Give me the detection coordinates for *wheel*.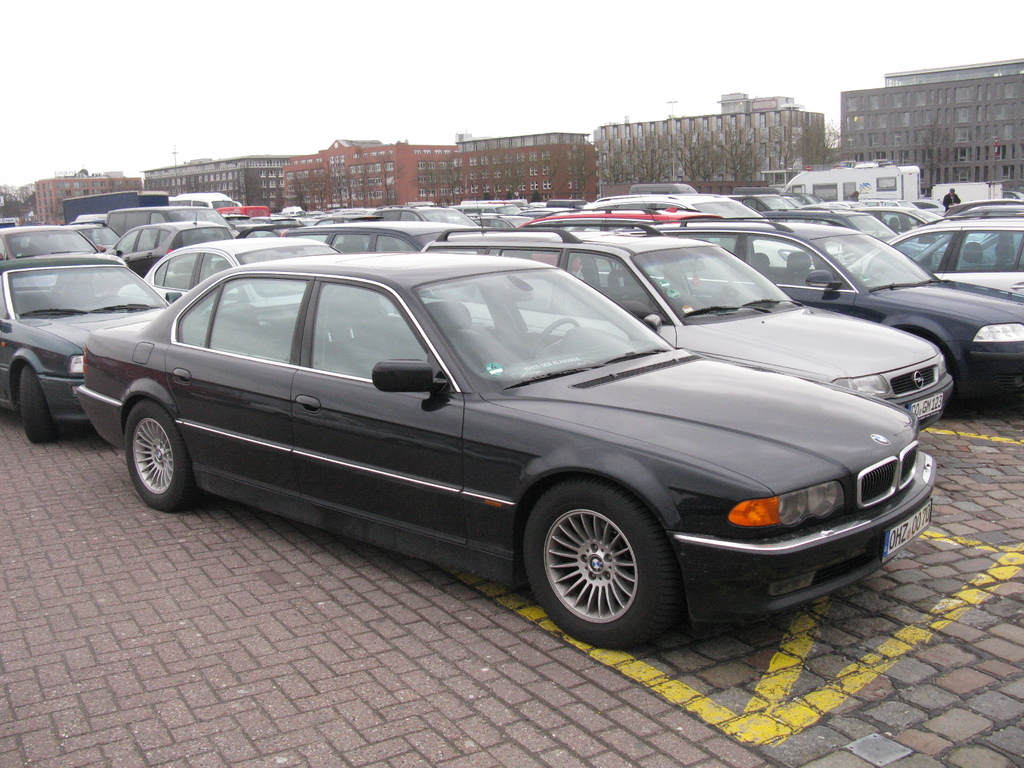
locate(118, 403, 193, 516).
